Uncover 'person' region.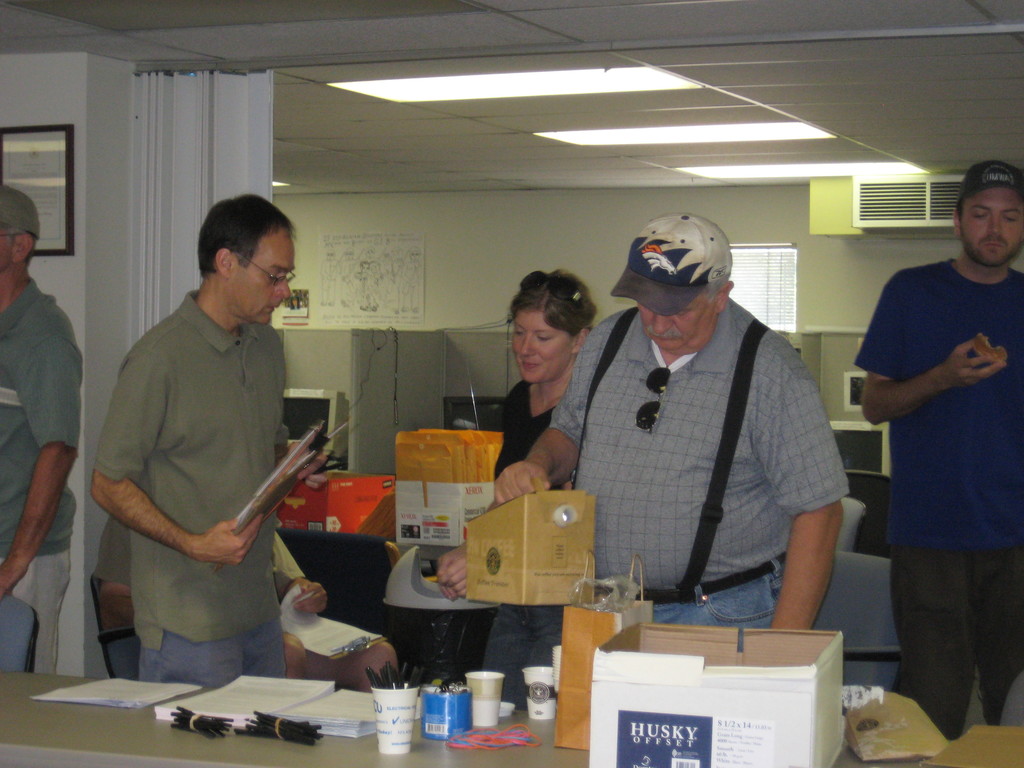
Uncovered: bbox=(829, 224, 1012, 764).
